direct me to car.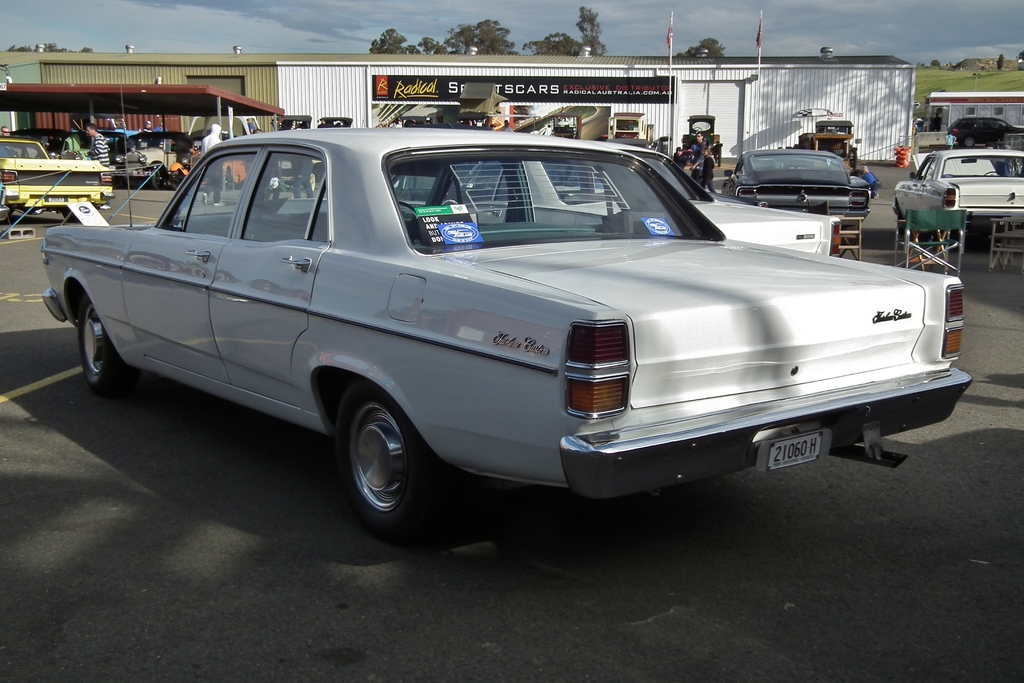
Direction: left=724, top=147, right=872, bottom=227.
